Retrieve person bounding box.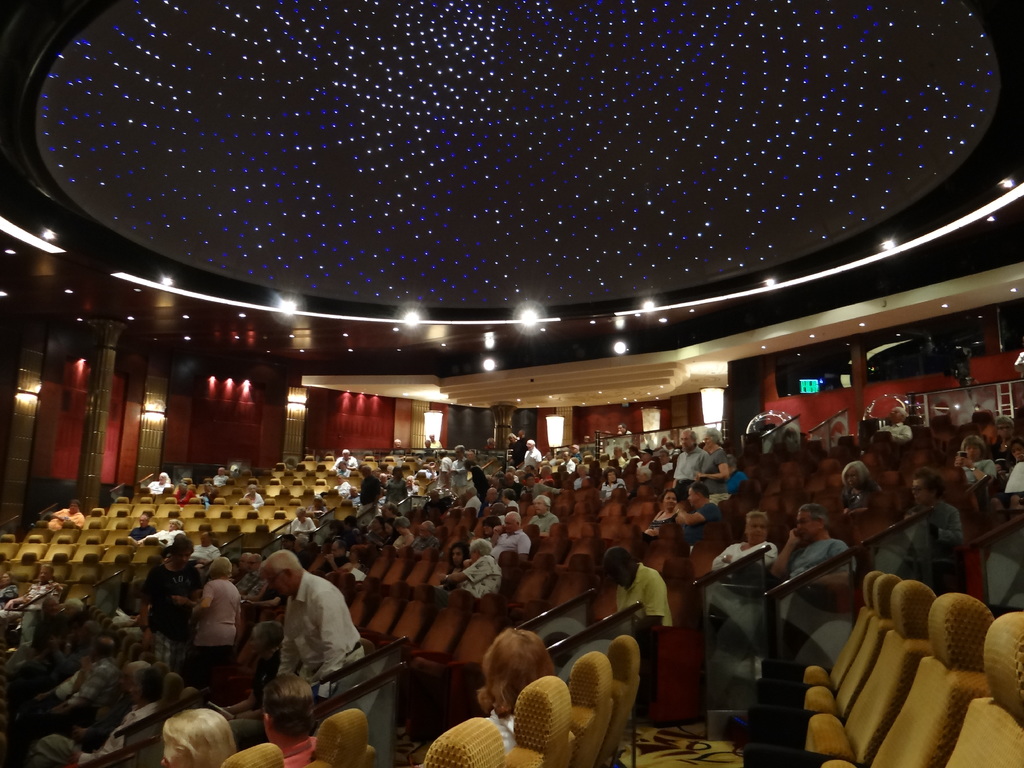
Bounding box: 868:404:916:444.
